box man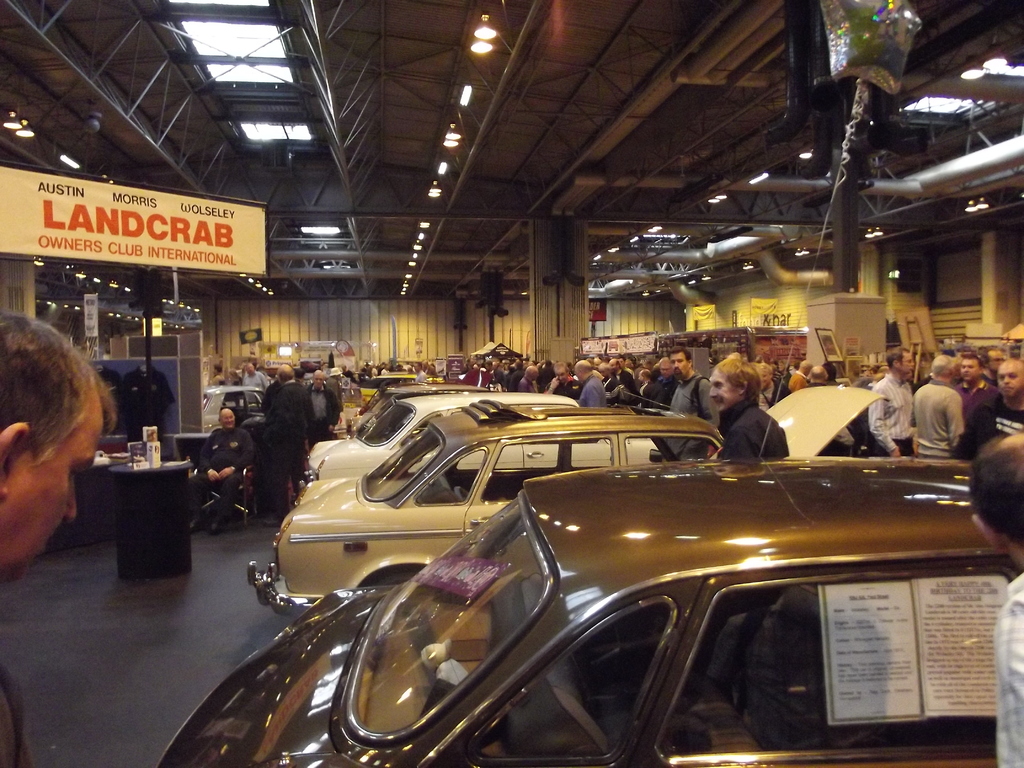
0:311:120:767
